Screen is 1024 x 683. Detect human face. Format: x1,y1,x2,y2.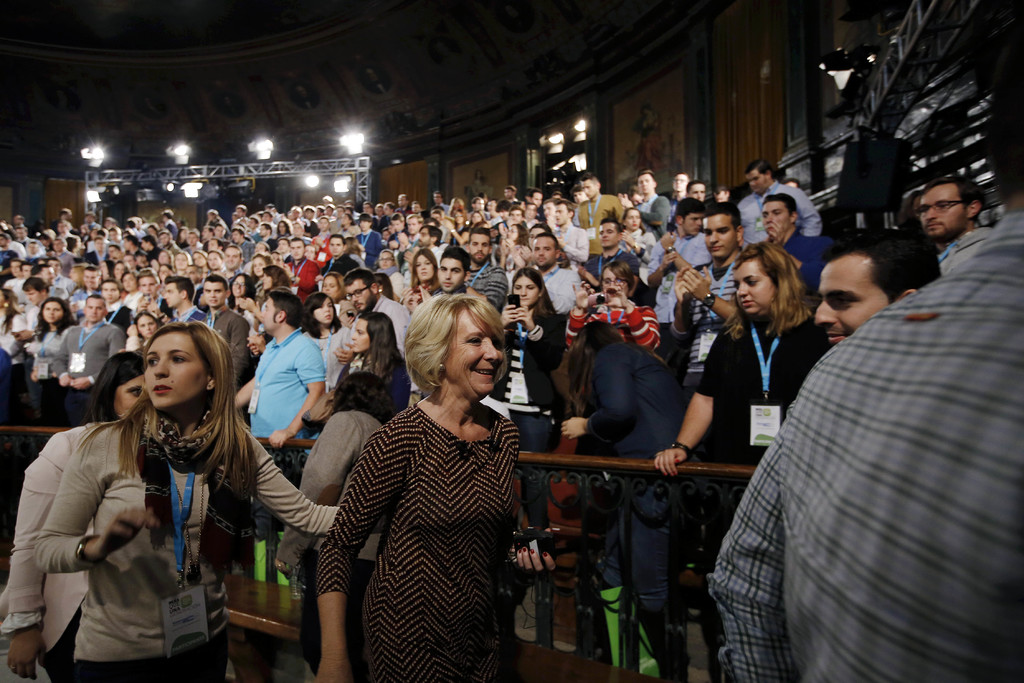
760,198,788,236.
